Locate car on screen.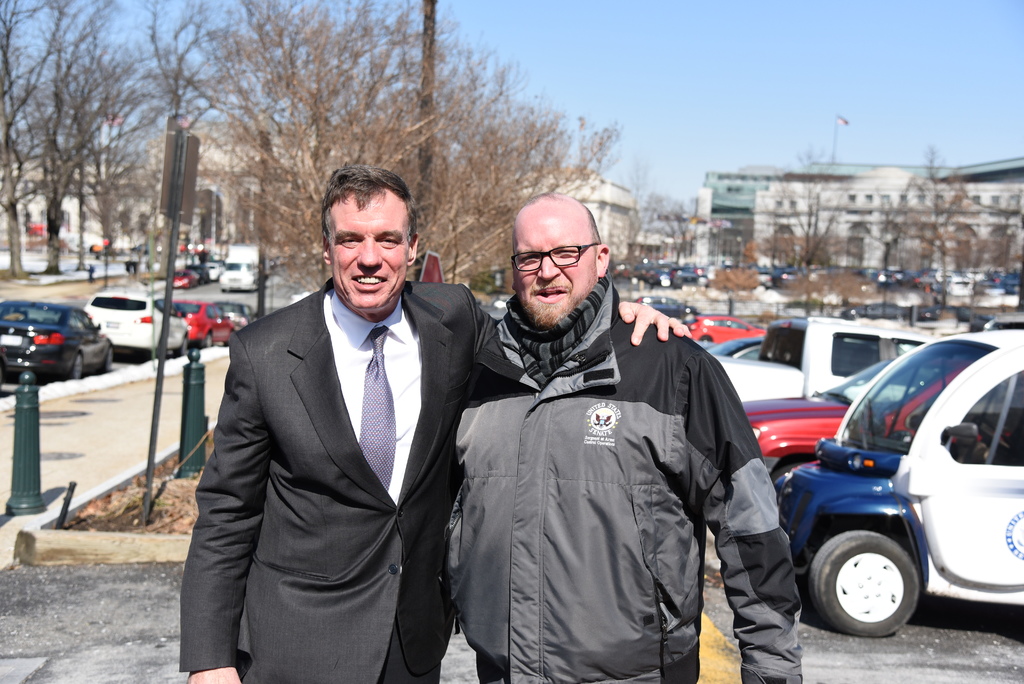
On screen at rect(726, 257, 783, 297).
